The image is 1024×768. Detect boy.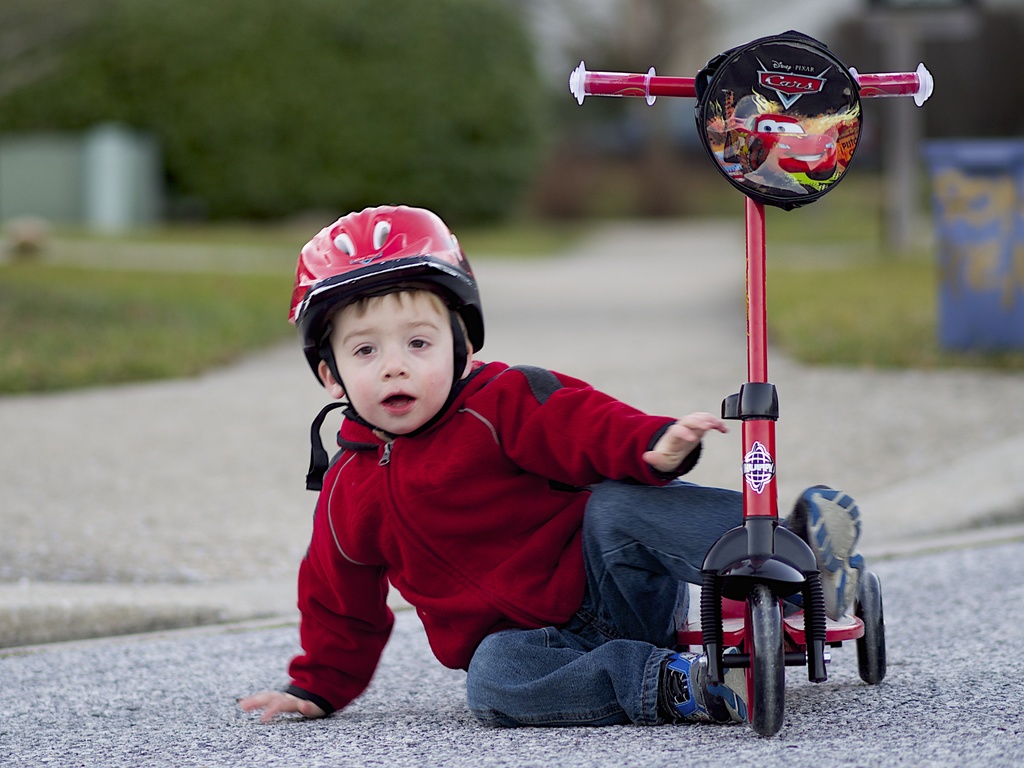
Detection: x1=260 y1=163 x2=785 y2=733.
